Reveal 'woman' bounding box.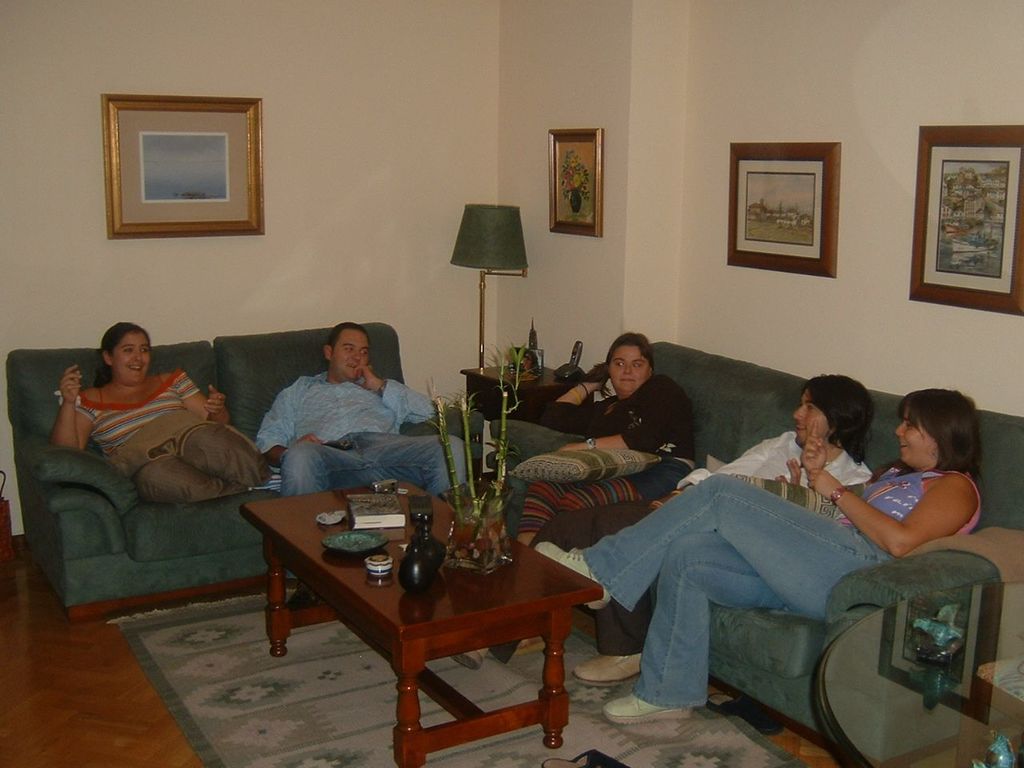
Revealed: <bbox>555, 334, 700, 499</bbox>.
